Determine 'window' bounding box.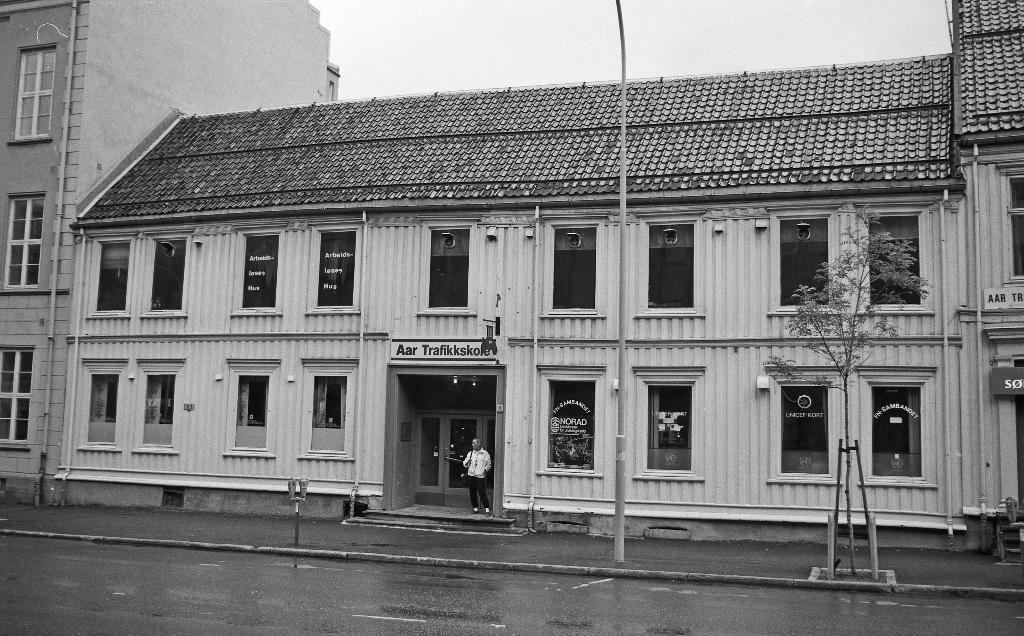
Determined: 235,228,282,309.
